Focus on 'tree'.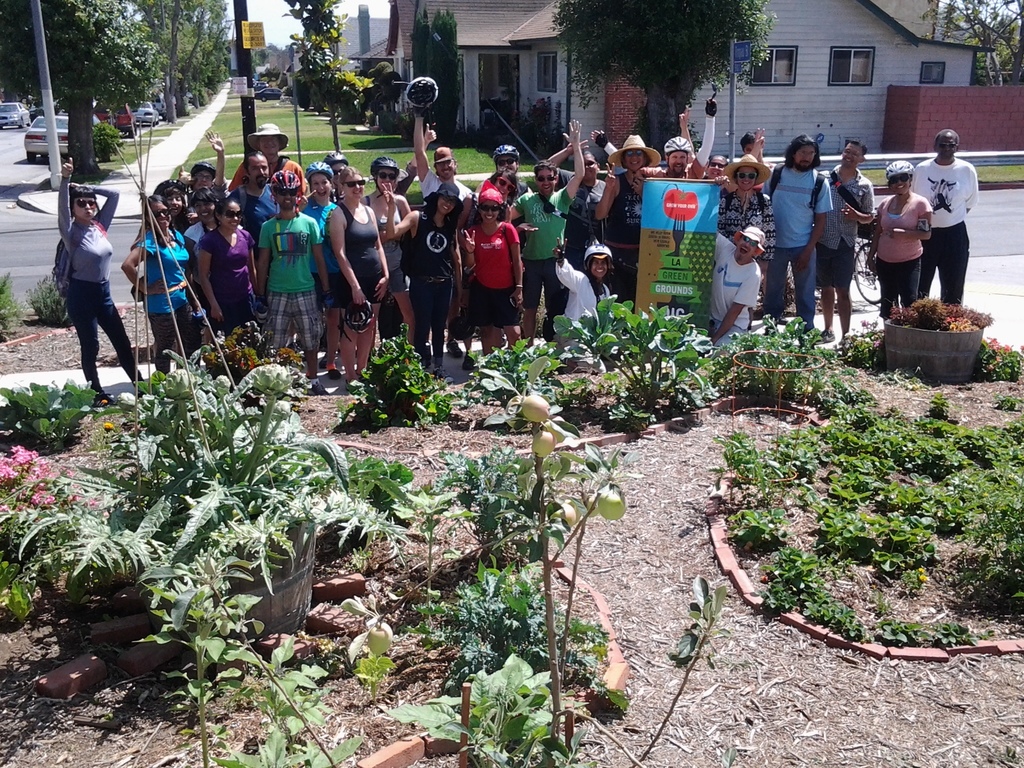
Focused at (left=288, top=0, right=374, bottom=150).
